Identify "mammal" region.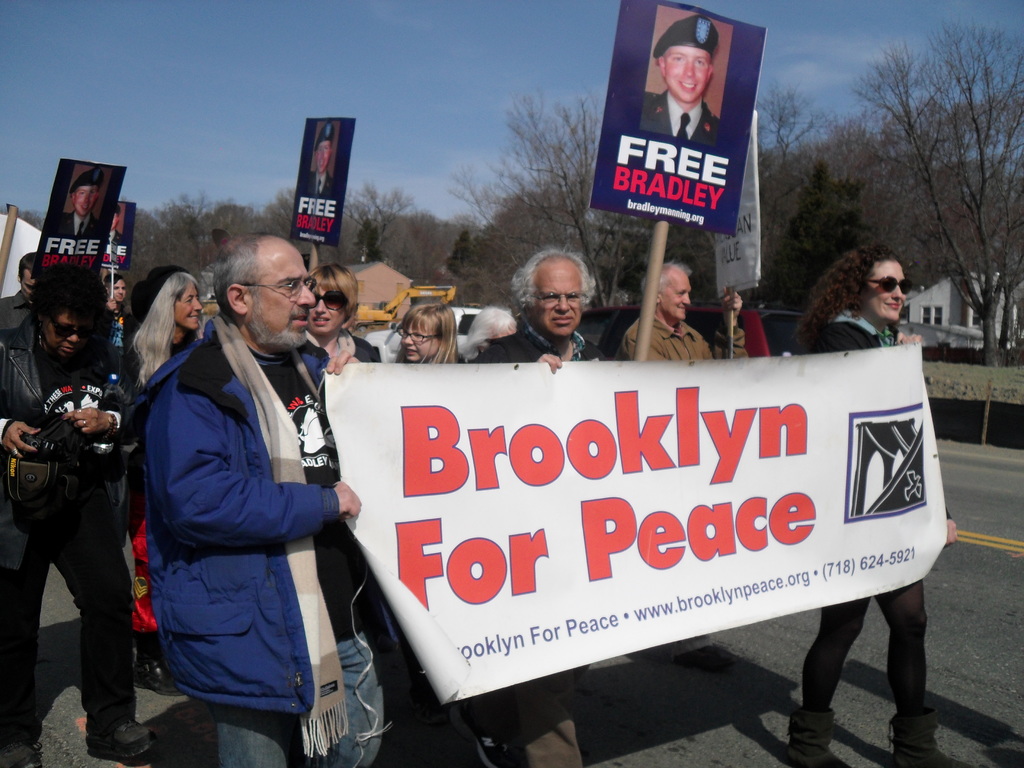
Region: (123, 267, 207, 687).
